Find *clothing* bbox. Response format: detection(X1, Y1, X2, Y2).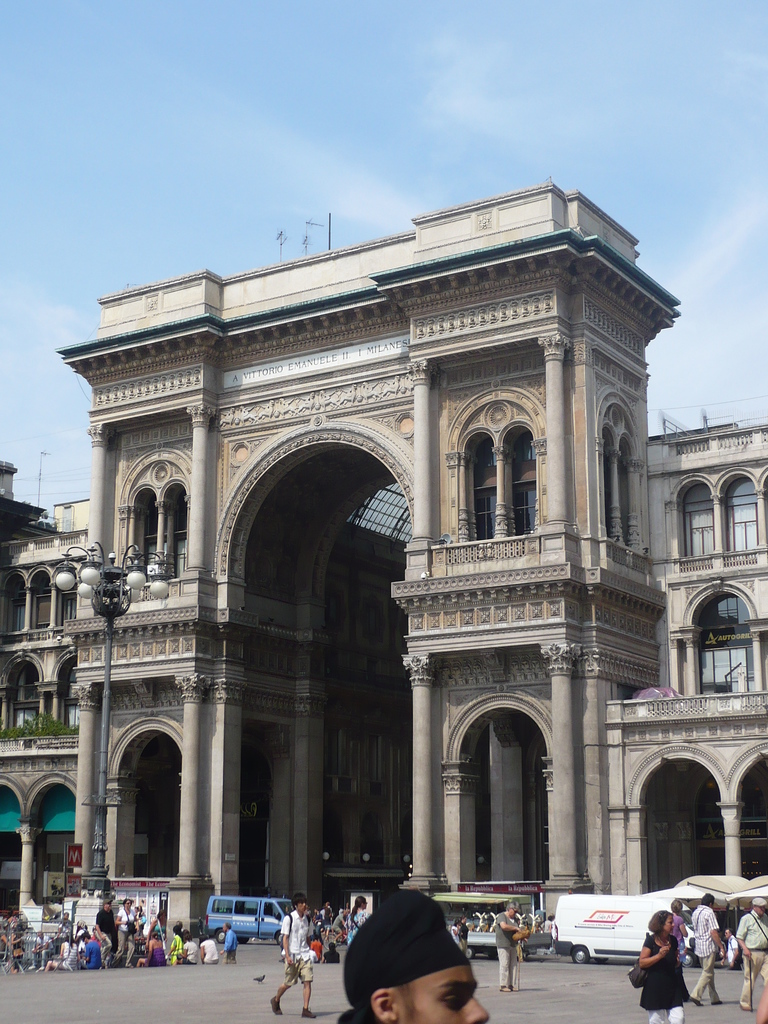
detection(225, 929, 240, 961).
